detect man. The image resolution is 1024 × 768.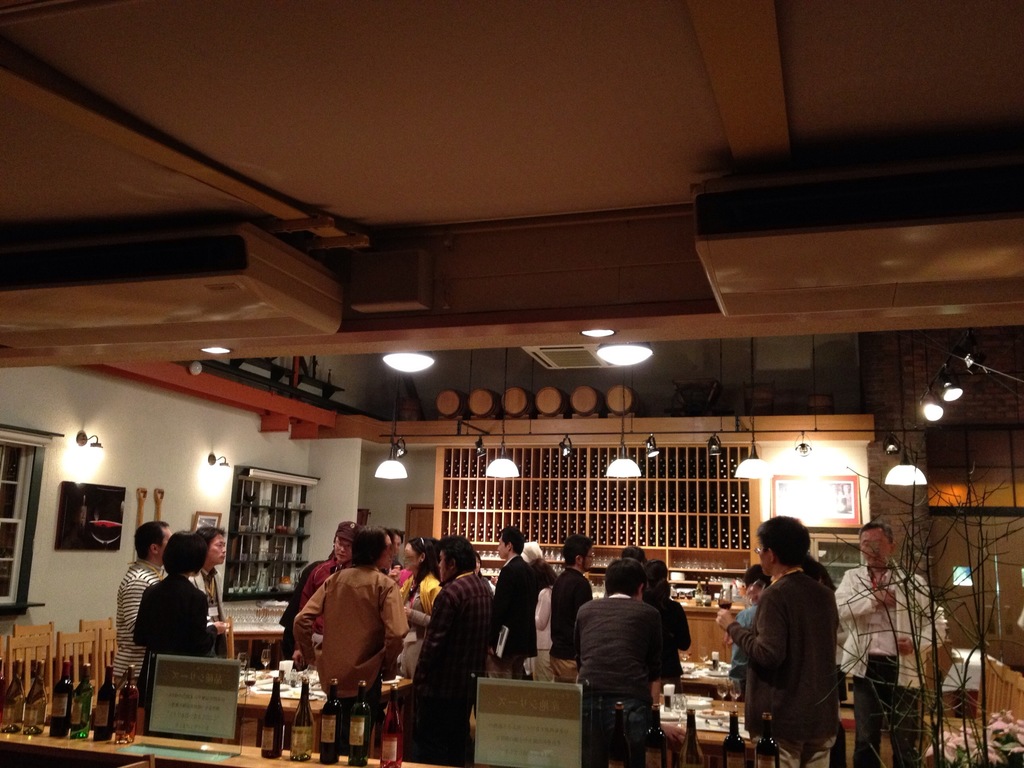
rect(276, 536, 335, 673).
